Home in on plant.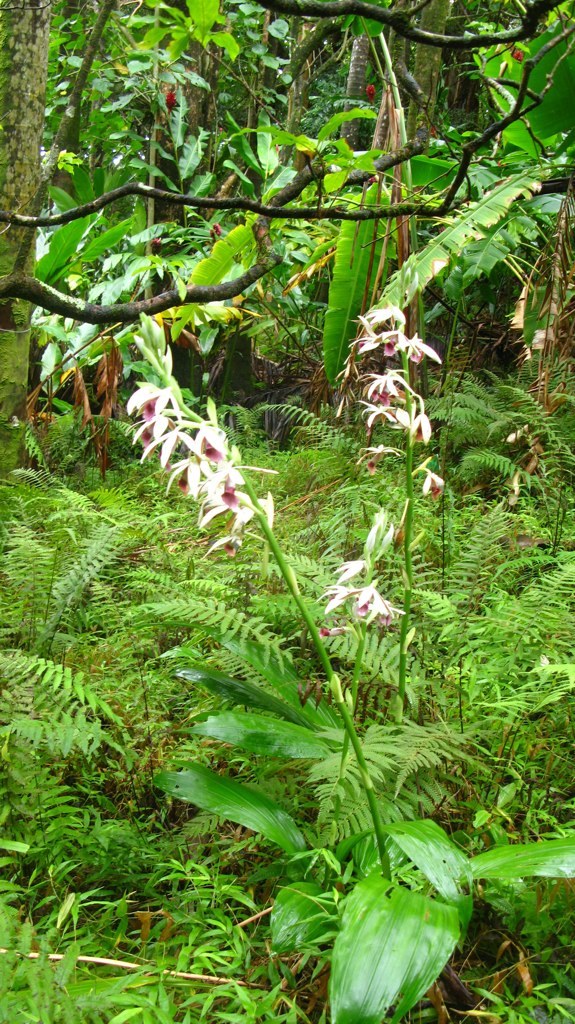
Homed in at 0,0,98,445.
